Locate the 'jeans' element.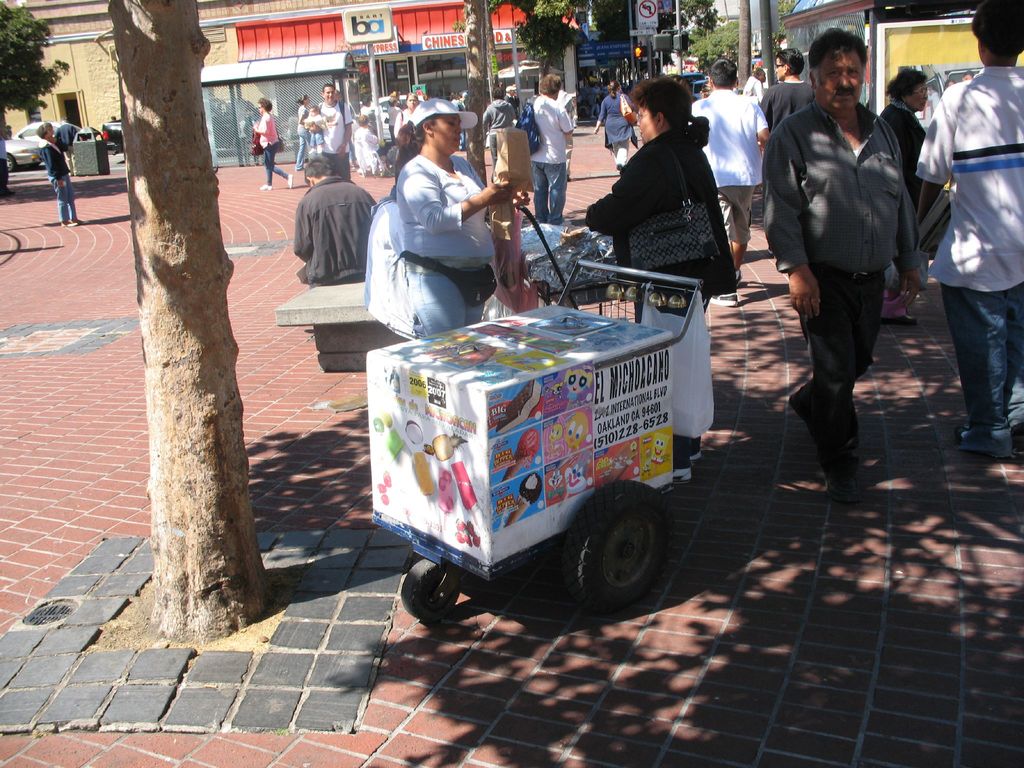
Element bbox: (531,161,567,218).
